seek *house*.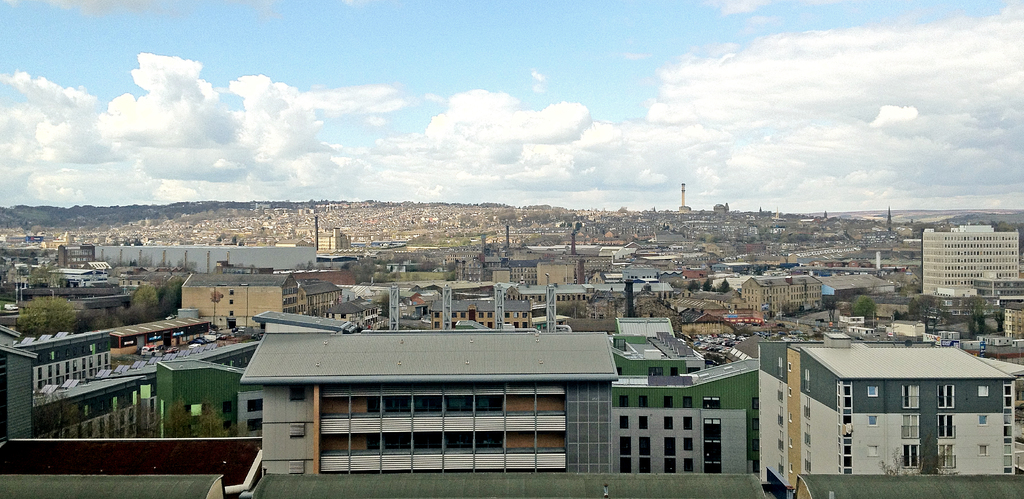
bbox(675, 268, 701, 296).
